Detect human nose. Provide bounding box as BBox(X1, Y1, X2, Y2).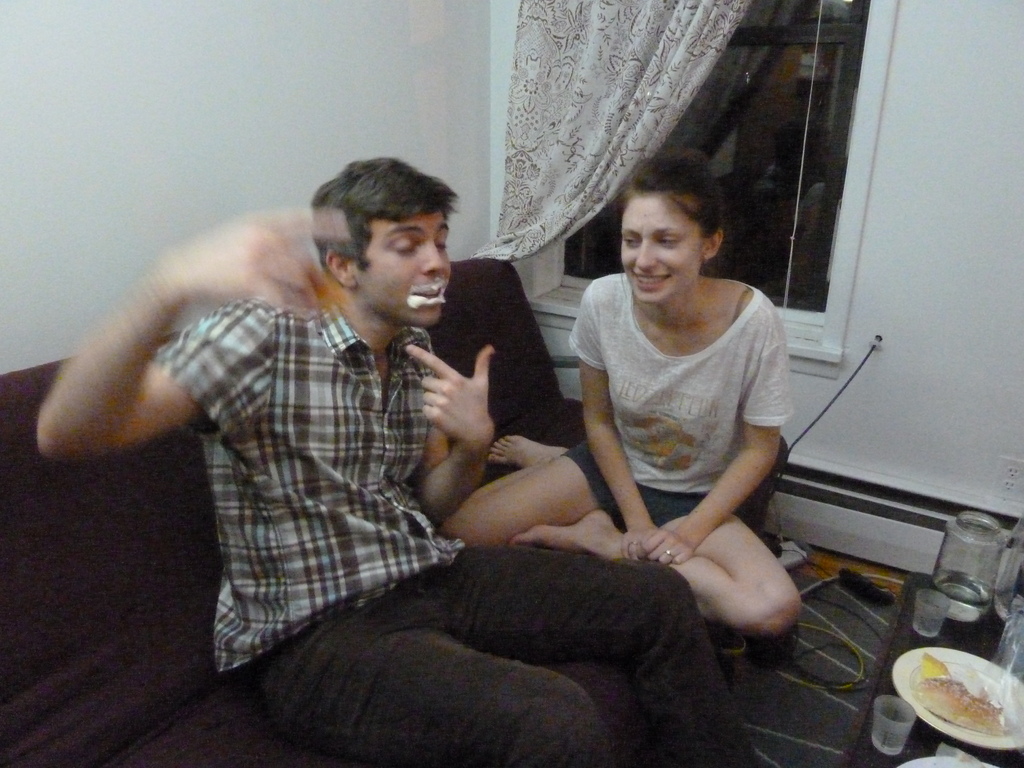
BBox(419, 239, 447, 276).
